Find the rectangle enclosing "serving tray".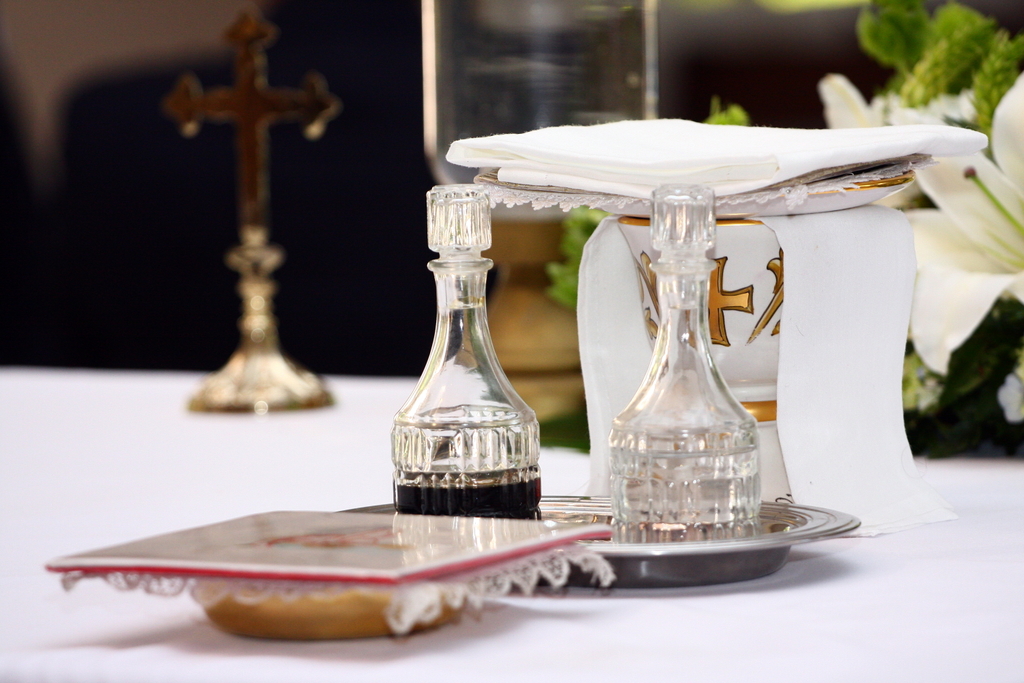
(left=335, top=488, right=864, bottom=610).
